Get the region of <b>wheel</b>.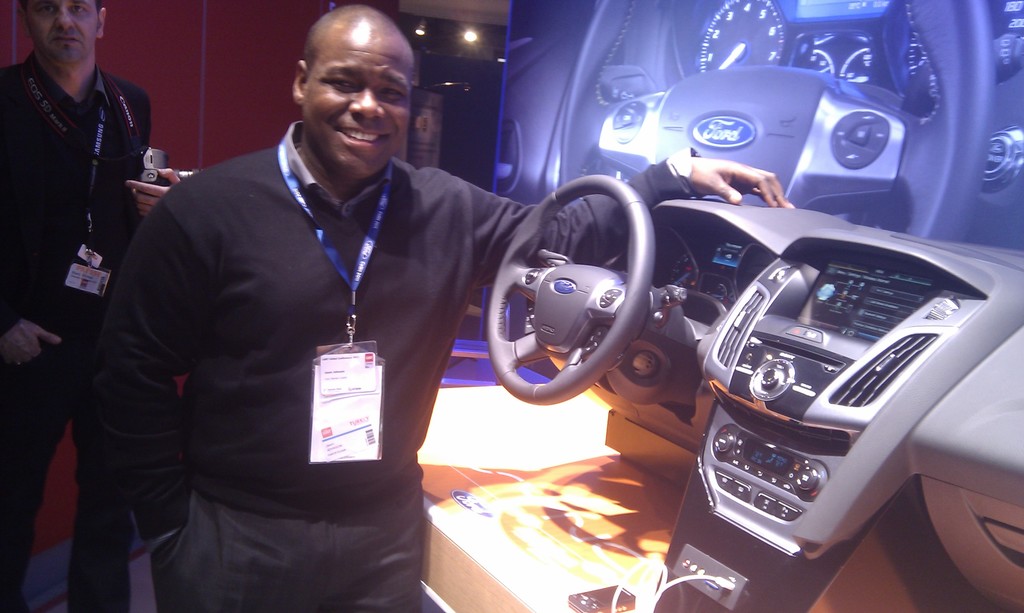
497/191/672/405.
